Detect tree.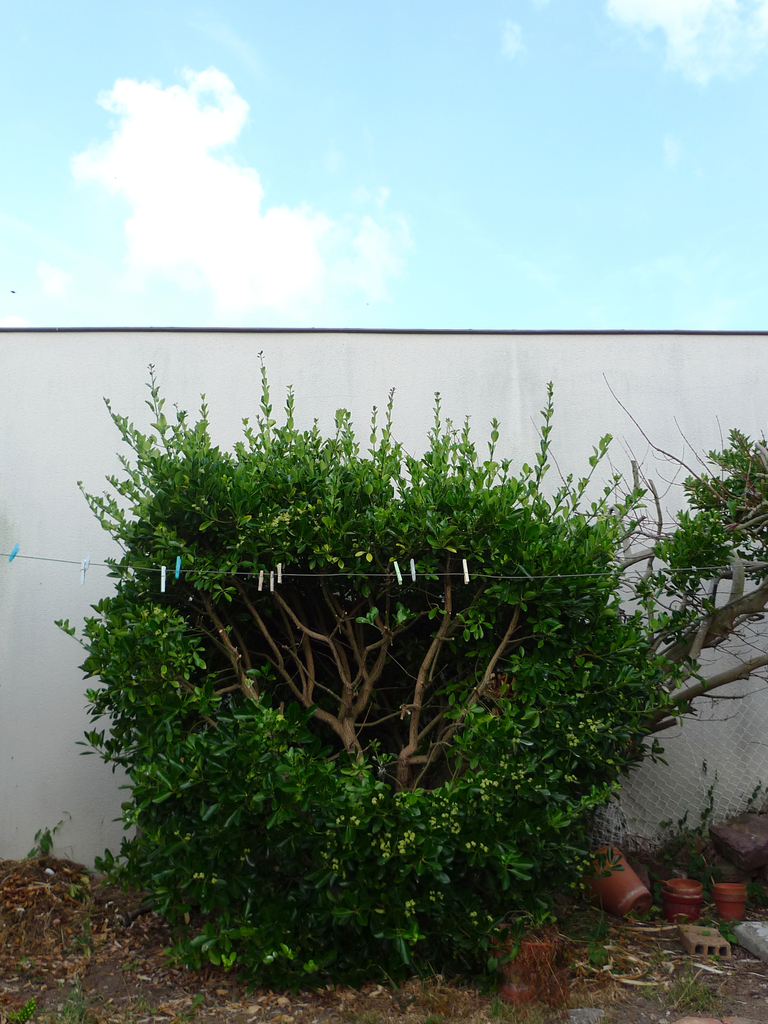
Detected at 43/346/767/995.
